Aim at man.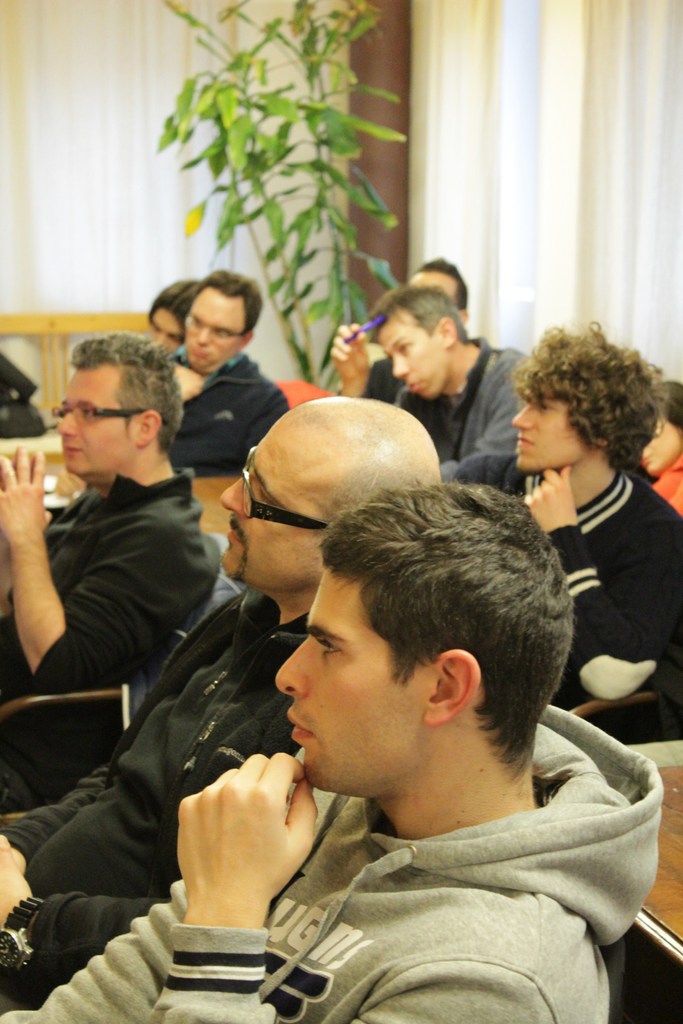
Aimed at x1=159, y1=266, x2=290, y2=481.
